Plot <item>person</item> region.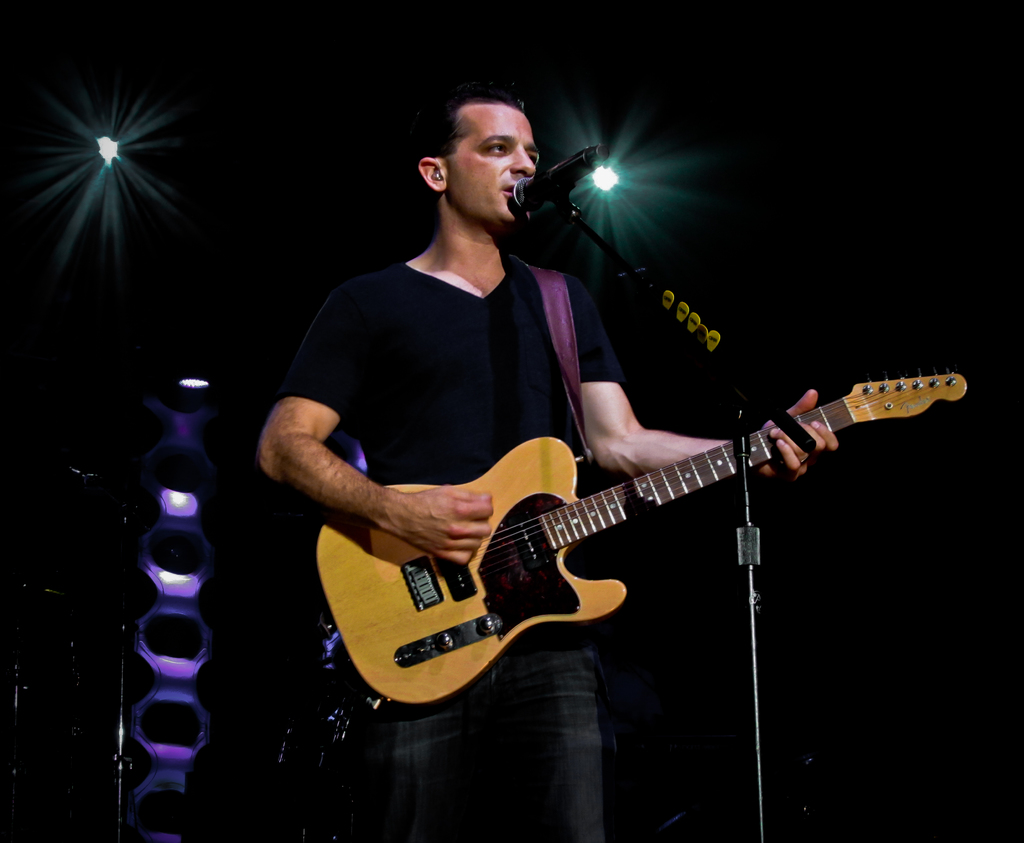
Plotted at [264, 119, 843, 759].
